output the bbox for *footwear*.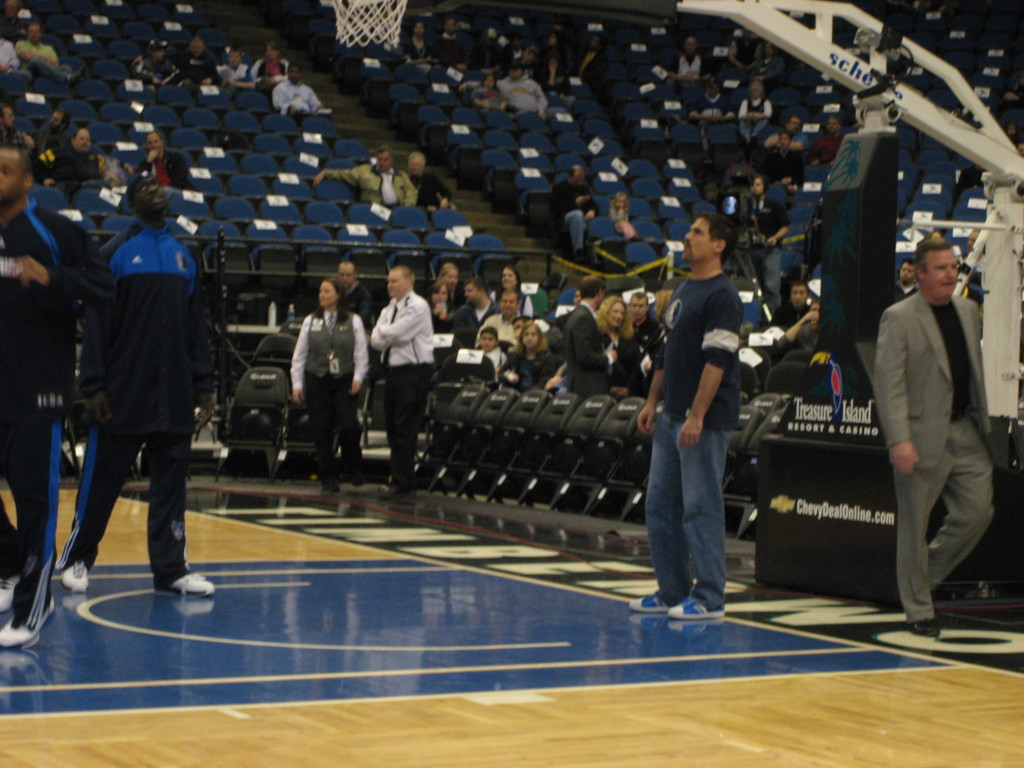
crop(377, 487, 412, 507).
